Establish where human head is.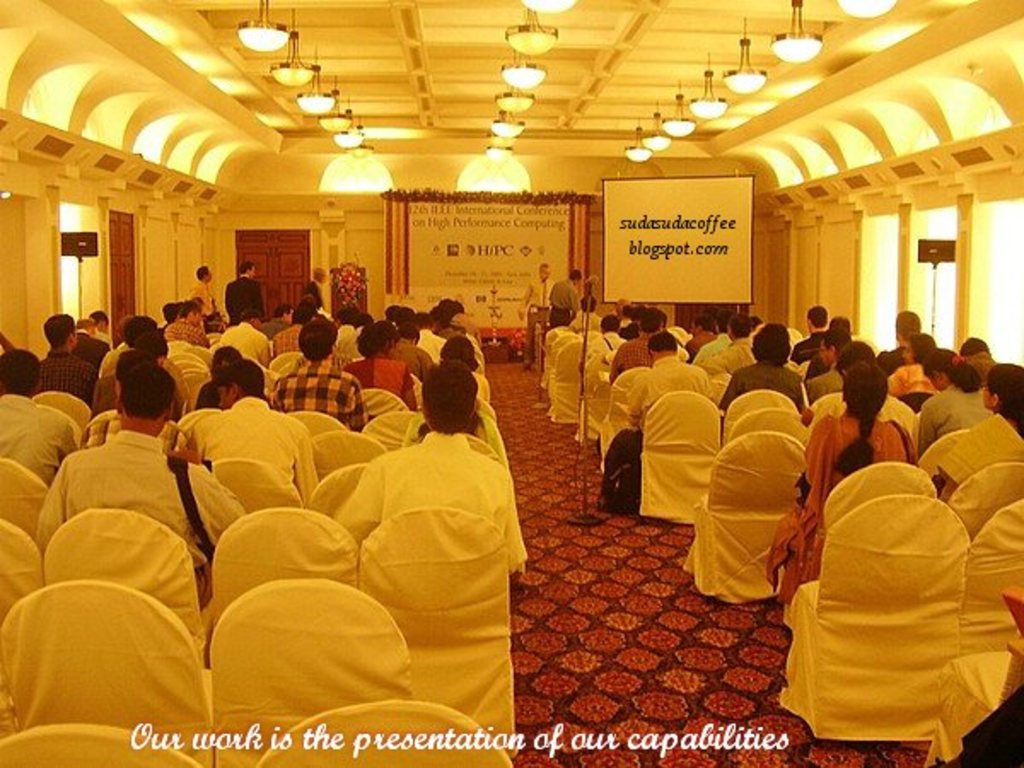
Established at crop(208, 346, 242, 379).
